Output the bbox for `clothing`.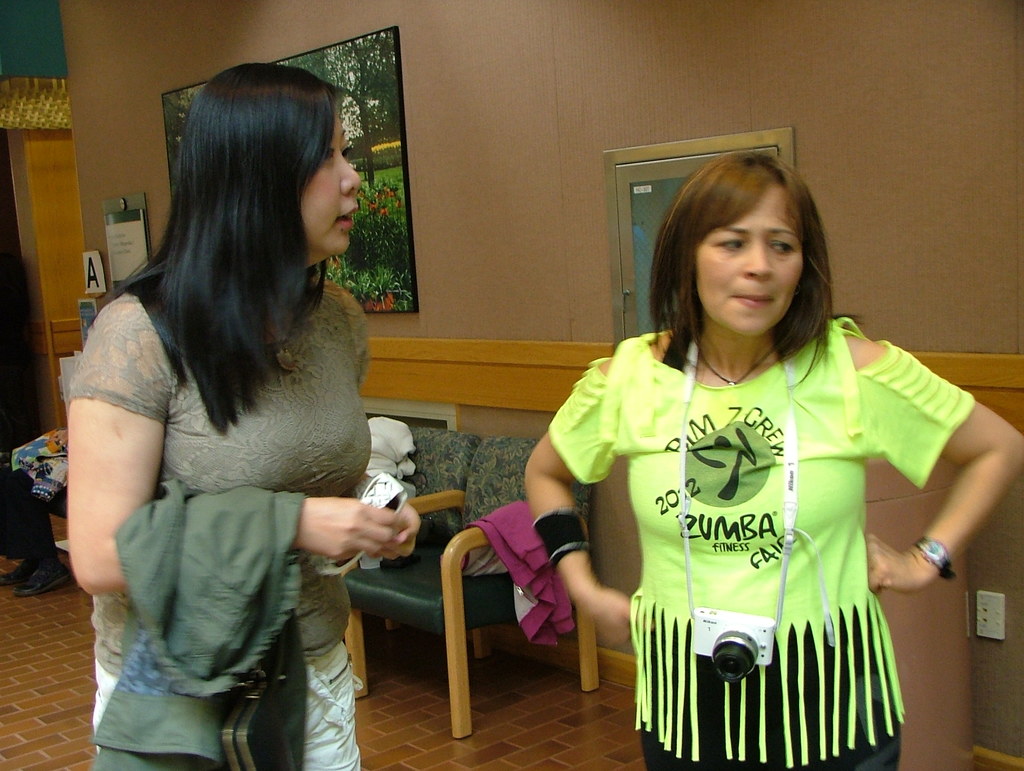
(x1=538, y1=318, x2=972, y2=725).
